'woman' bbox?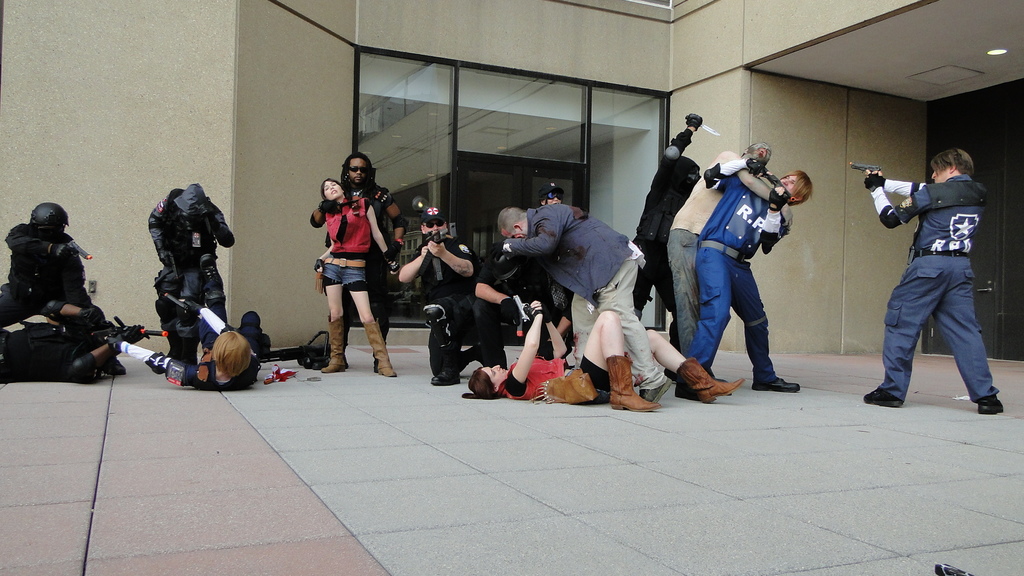
box=[302, 158, 387, 374]
